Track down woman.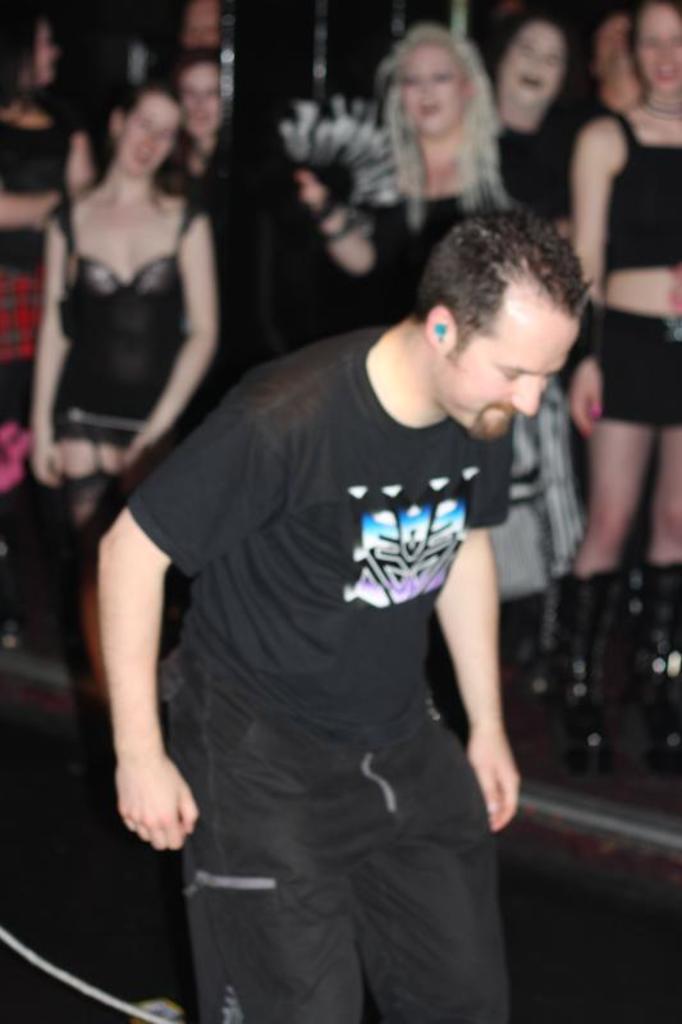
Tracked to rect(22, 50, 260, 604).
